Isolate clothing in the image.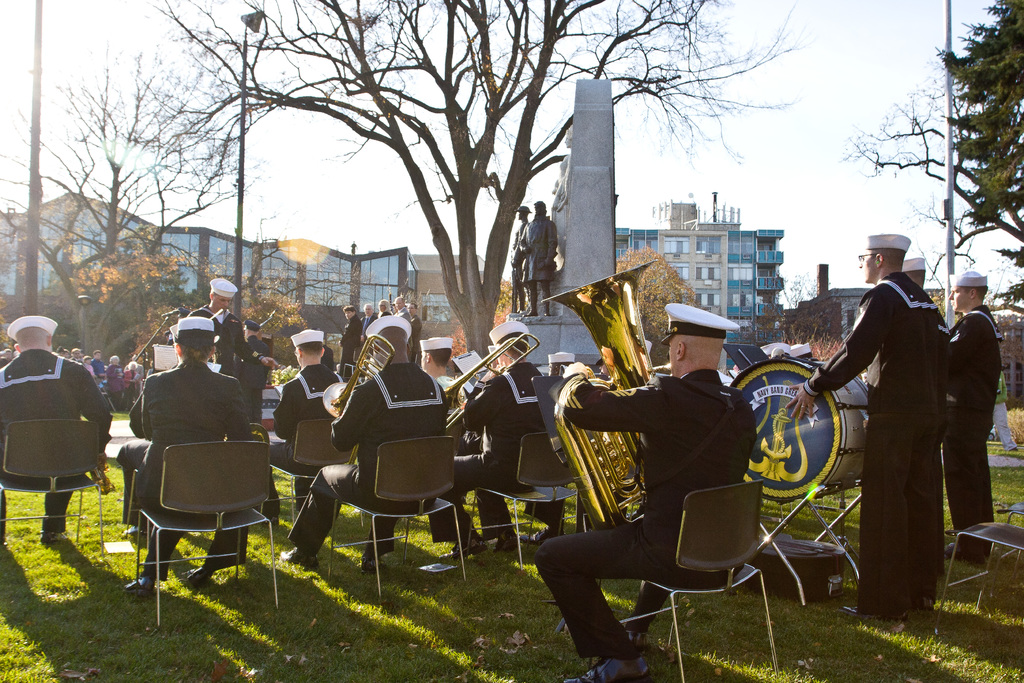
Isolated region: (x1=535, y1=366, x2=760, y2=655).
